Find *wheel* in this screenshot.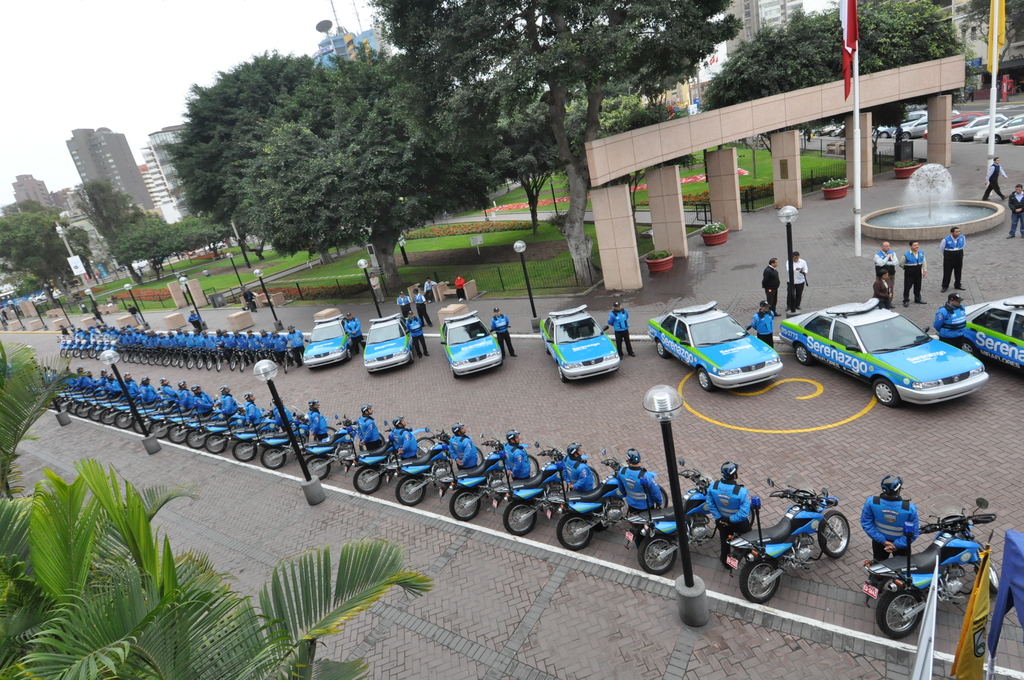
The bounding box for *wheel* is Rect(656, 343, 669, 358).
